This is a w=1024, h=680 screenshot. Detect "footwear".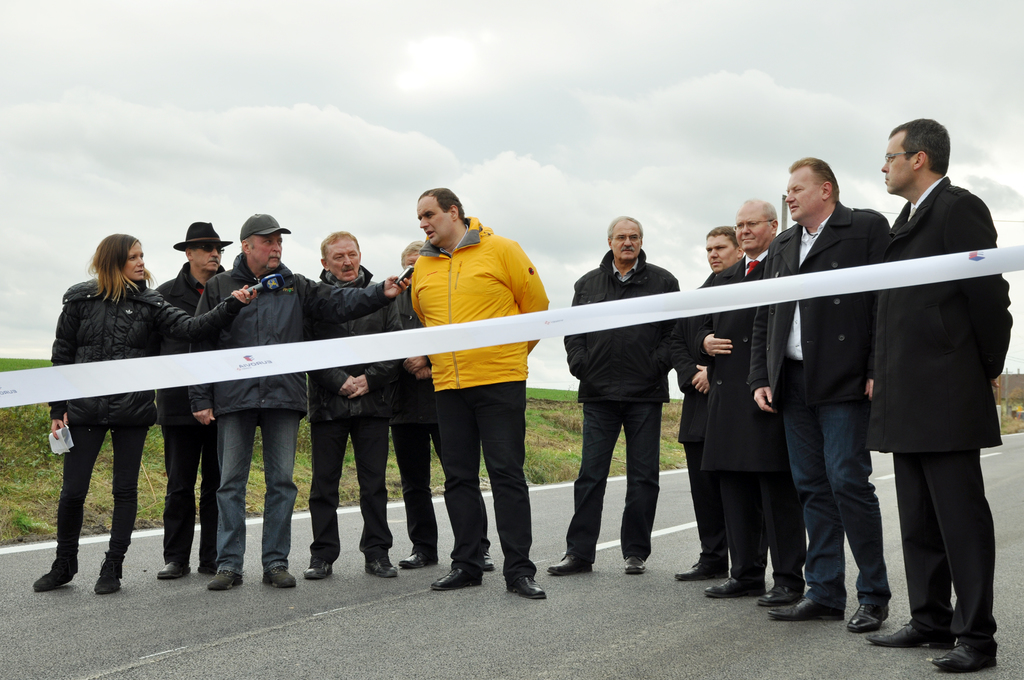
bbox(434, 566, 483, 588).
